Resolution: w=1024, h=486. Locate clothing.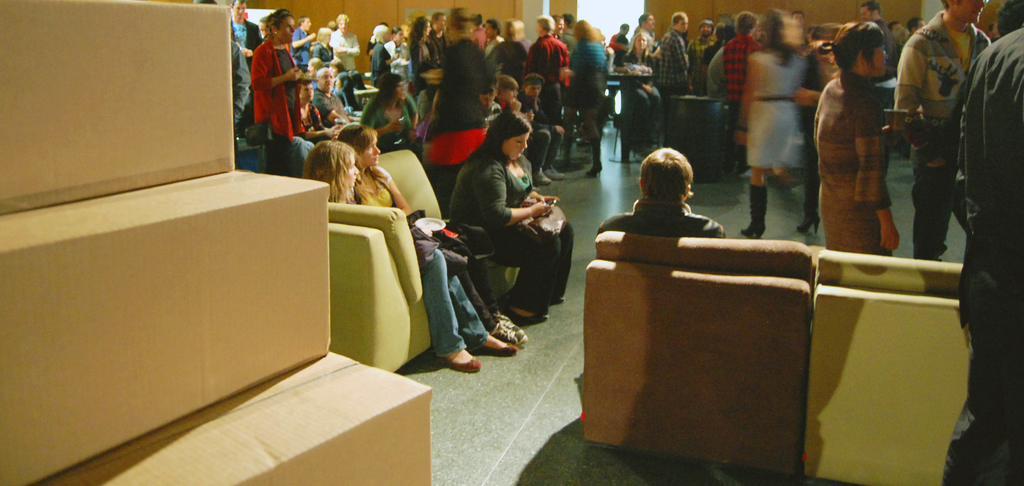
locate(490, 35, 527, 92).
